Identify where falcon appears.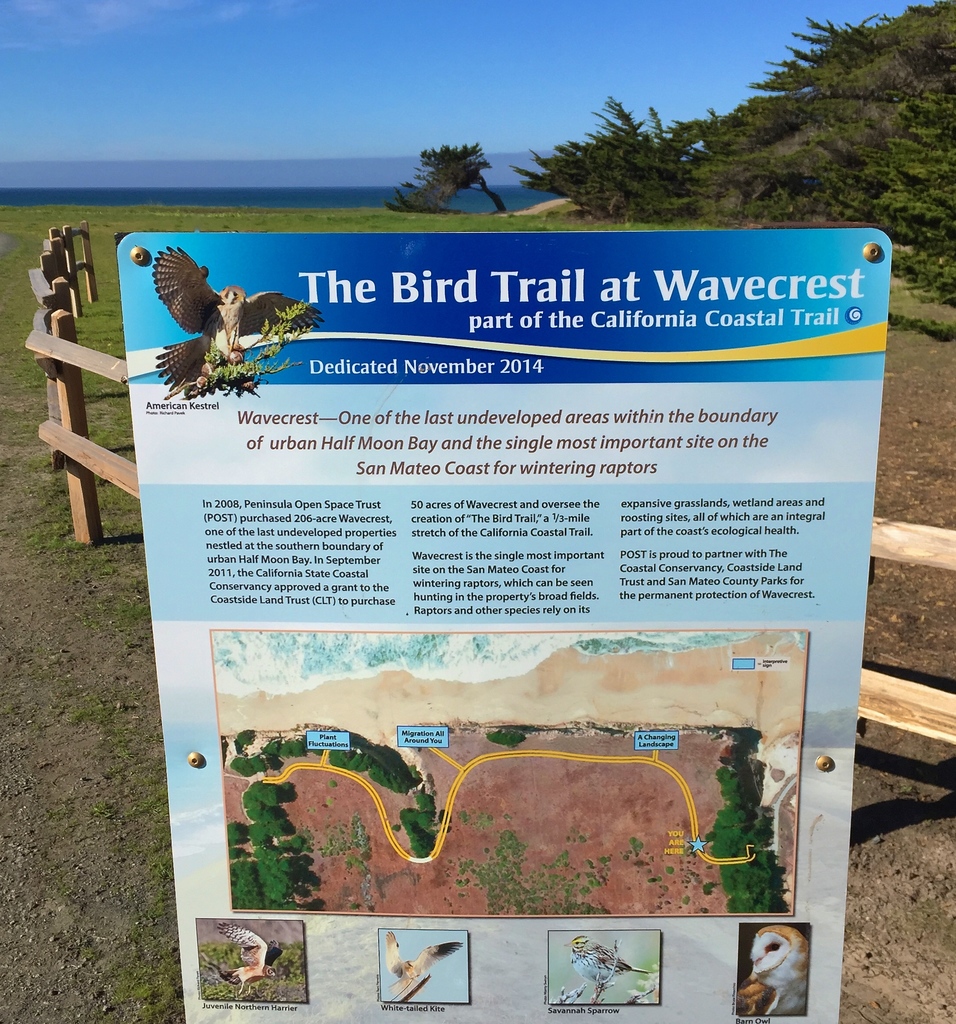
Appears at (143, 242, 327, 406).
